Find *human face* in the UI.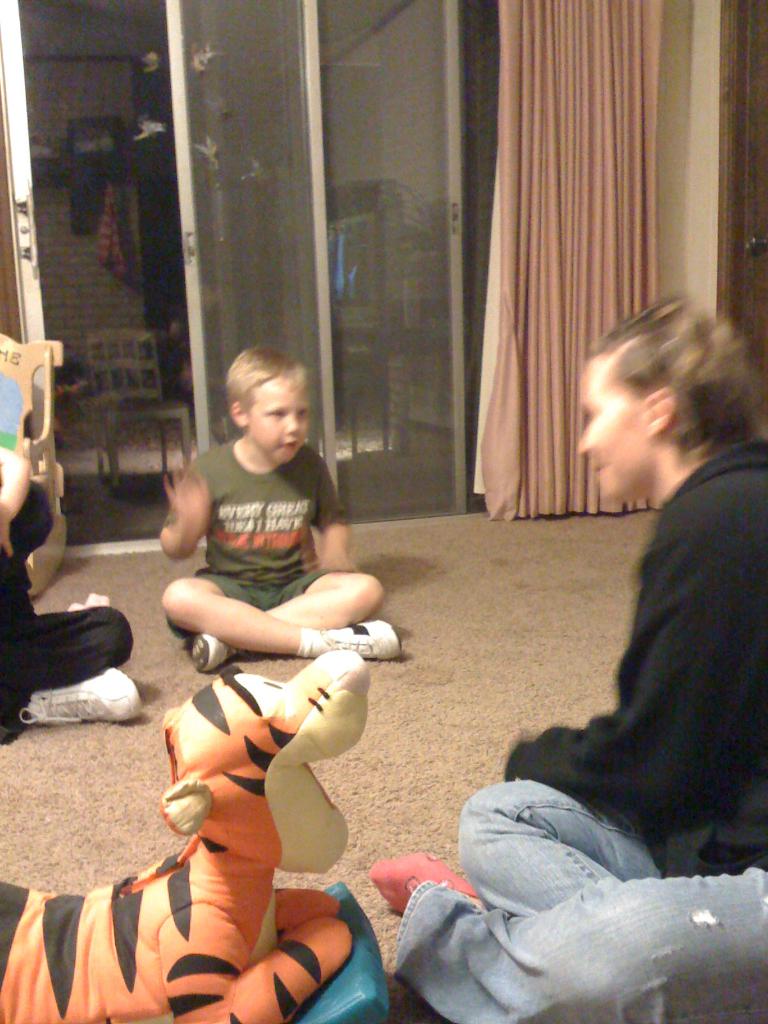
UI element at 576/354/652/502.
